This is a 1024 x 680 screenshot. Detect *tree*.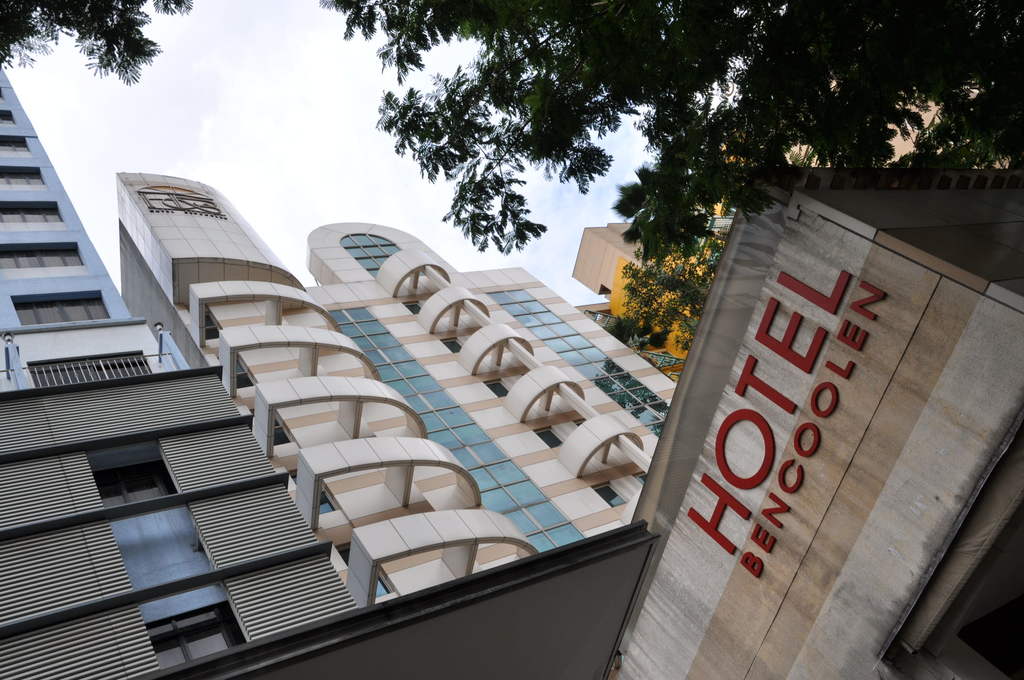
bbox(0, 0, 198, 85).
